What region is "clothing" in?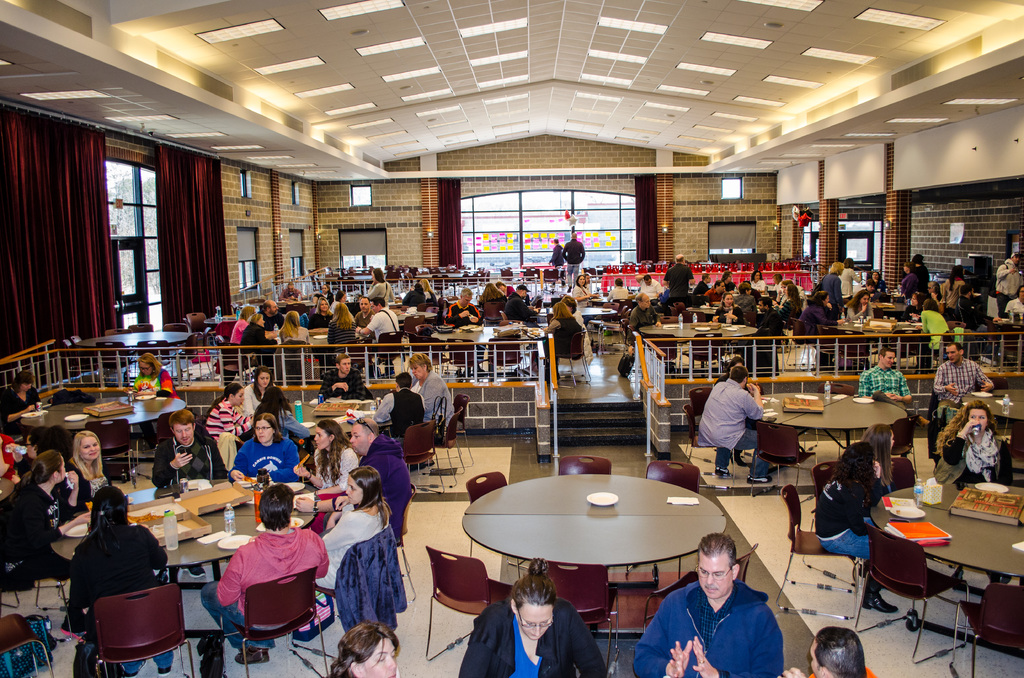
locate(1, 478, 56, 558).
